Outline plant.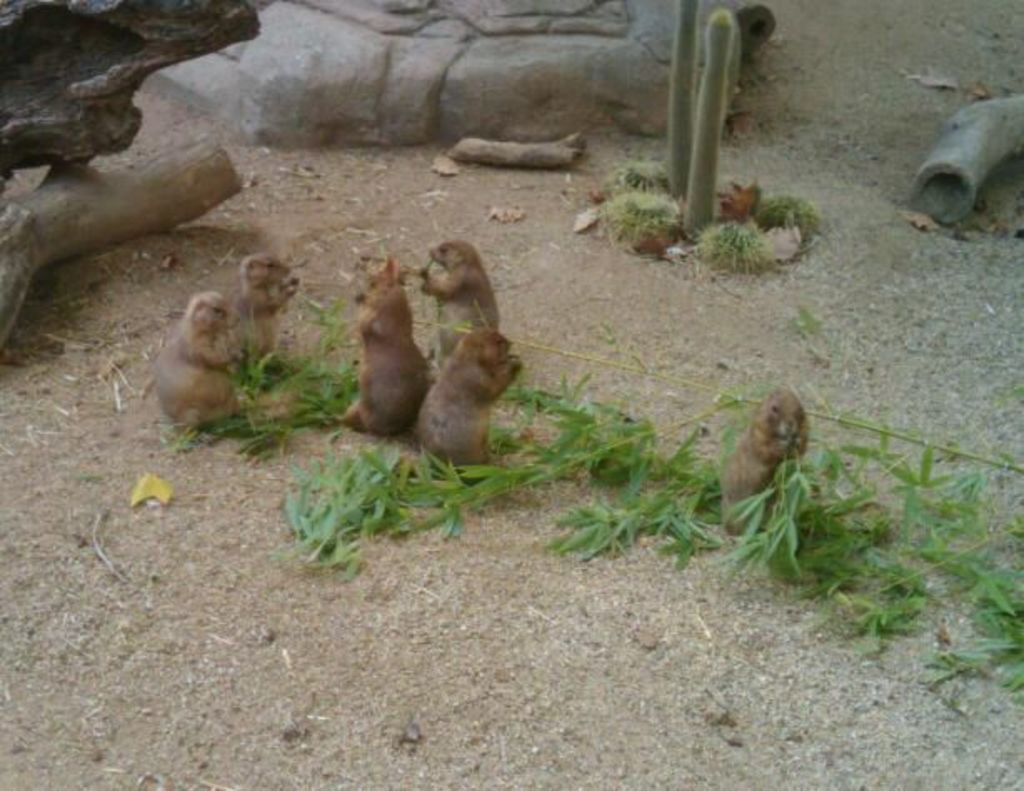
Outline: pyautogui.locateOnScreen(687, 219, 781, 275).
